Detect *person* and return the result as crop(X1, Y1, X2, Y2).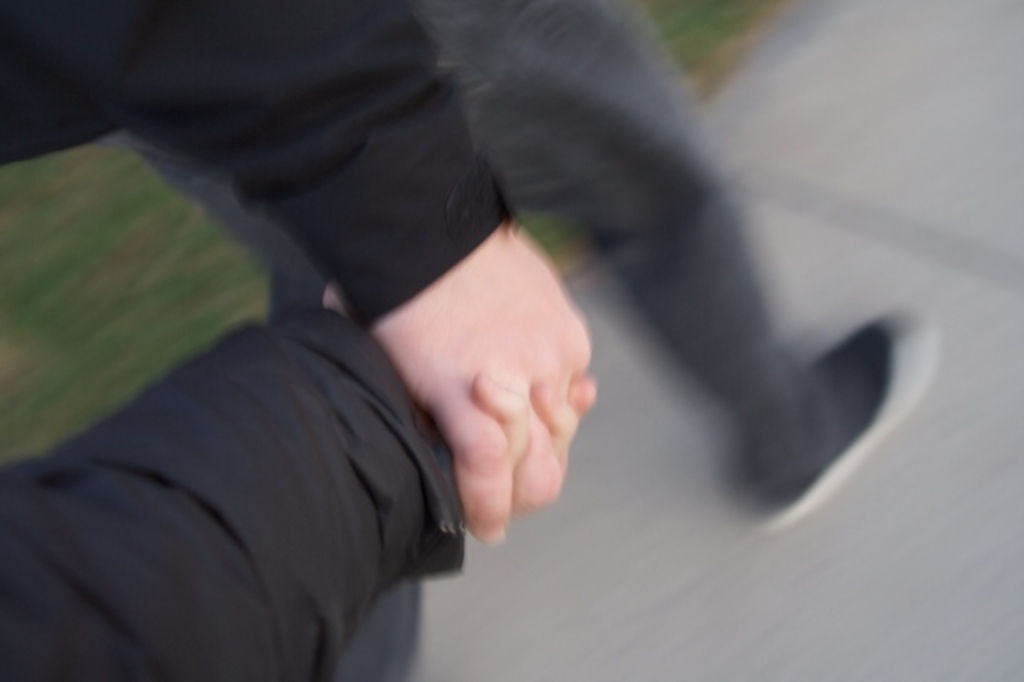
crop(133, 2, 946, 680).
